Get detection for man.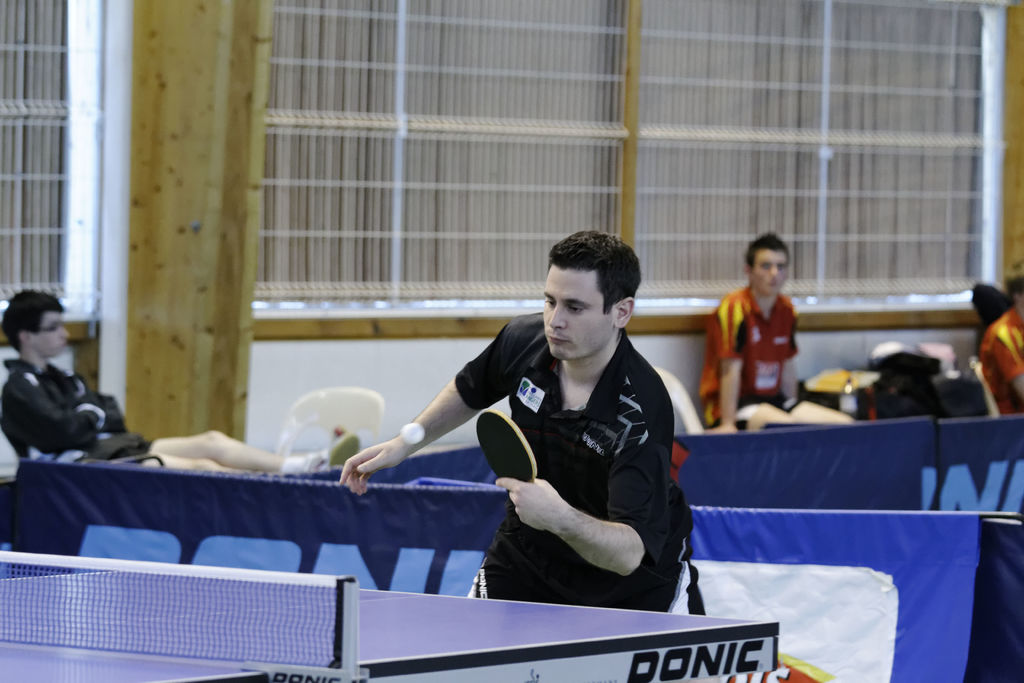
Detection: bbox=(698, 235, 850, 434).
